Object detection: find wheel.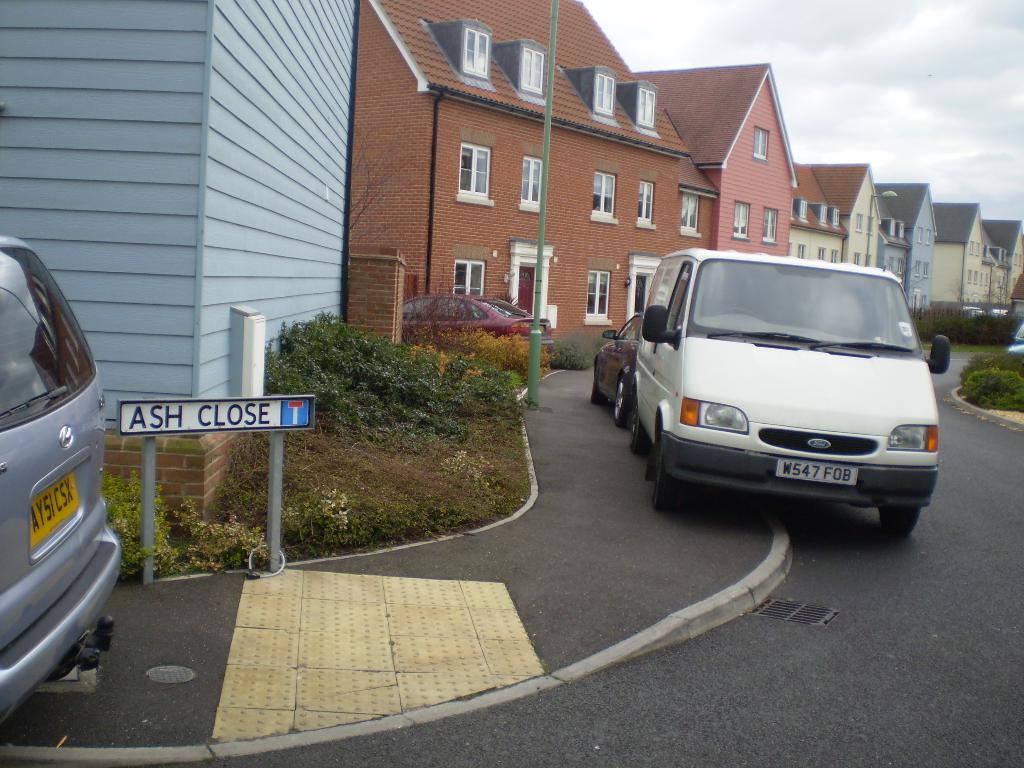
x1=876 y1=502 x2=927 y2=538.
